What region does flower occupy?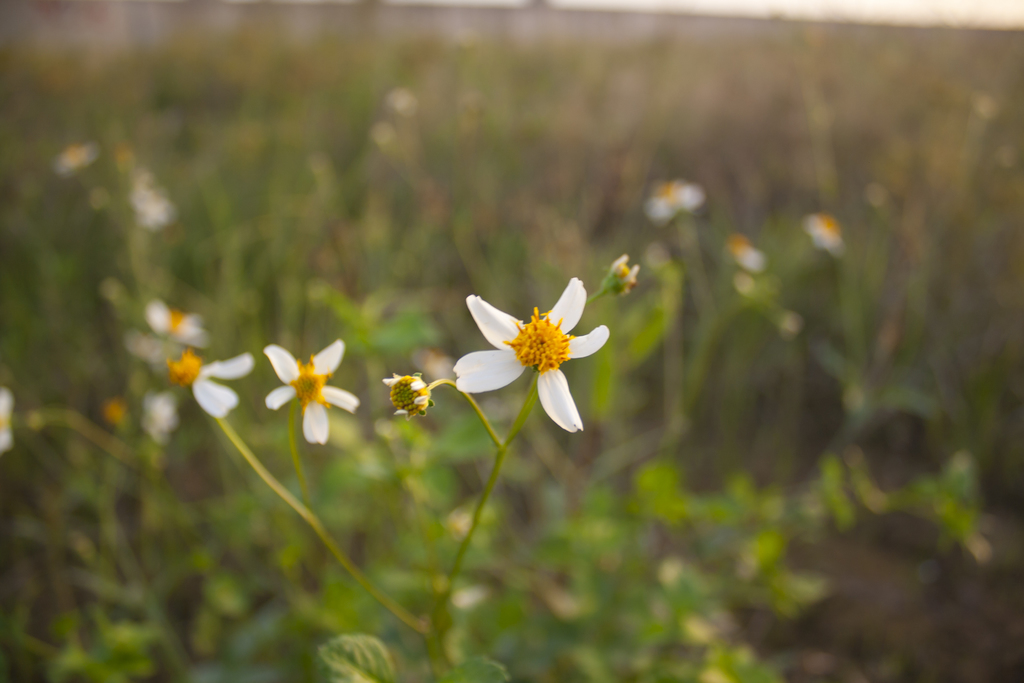
(48, 144, 95, 177).
